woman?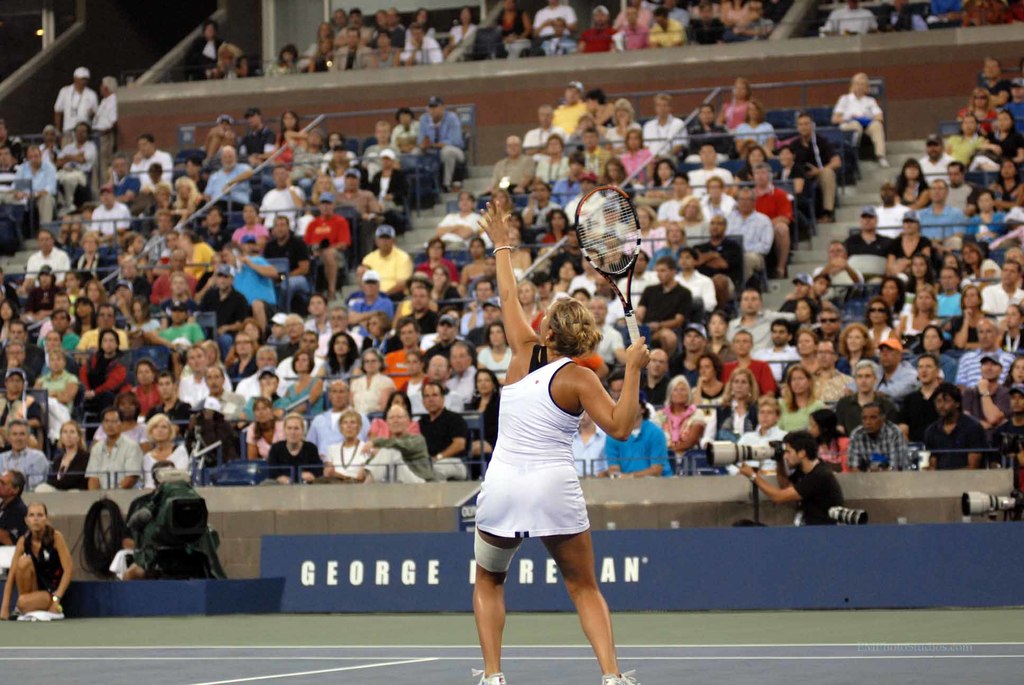
{"left": 957, "top": 84, "right": 996, "bottom": 134}
